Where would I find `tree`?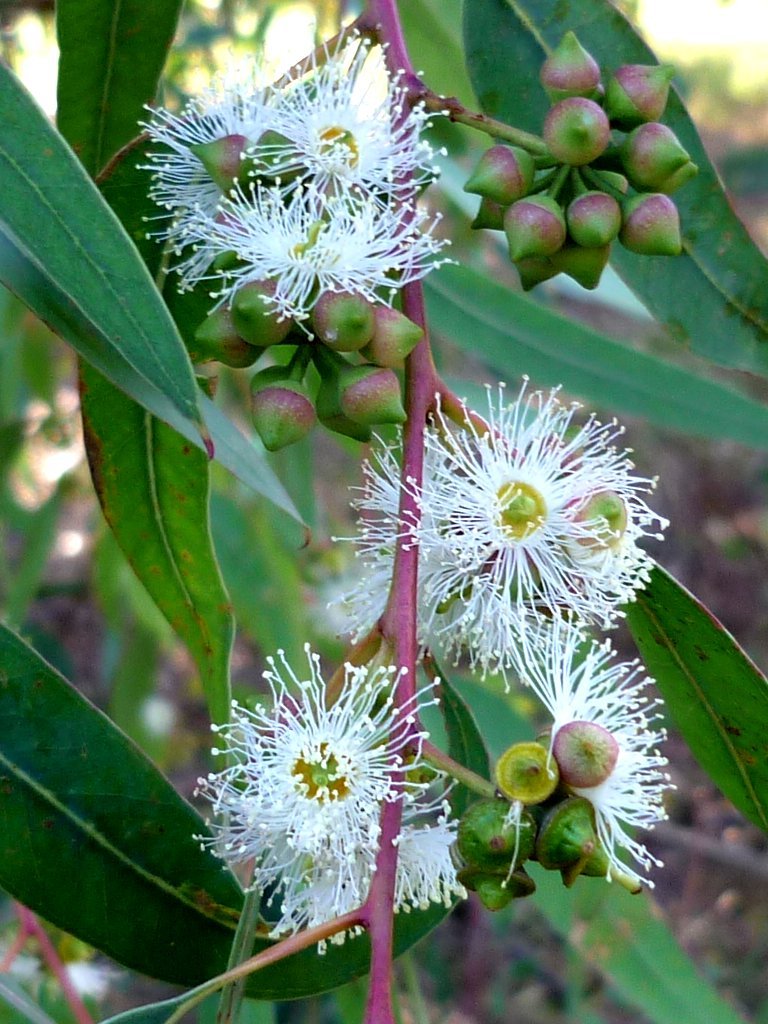
At BBox(0, 25, 767, 925).
